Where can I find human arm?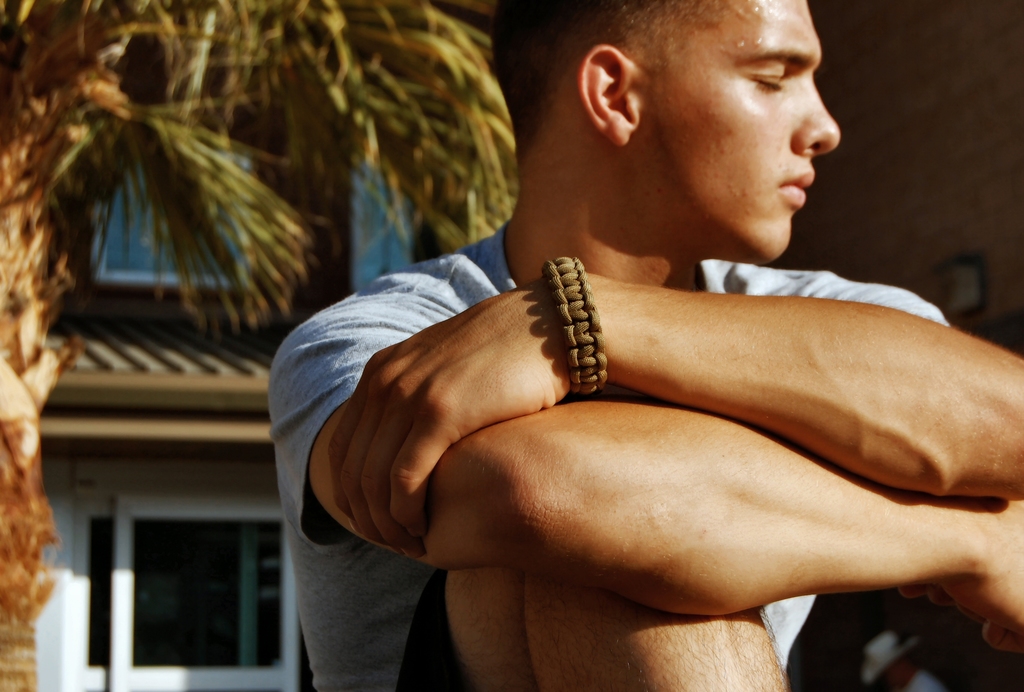
You can find it at bbox=[334, 276, 1023, 519].
